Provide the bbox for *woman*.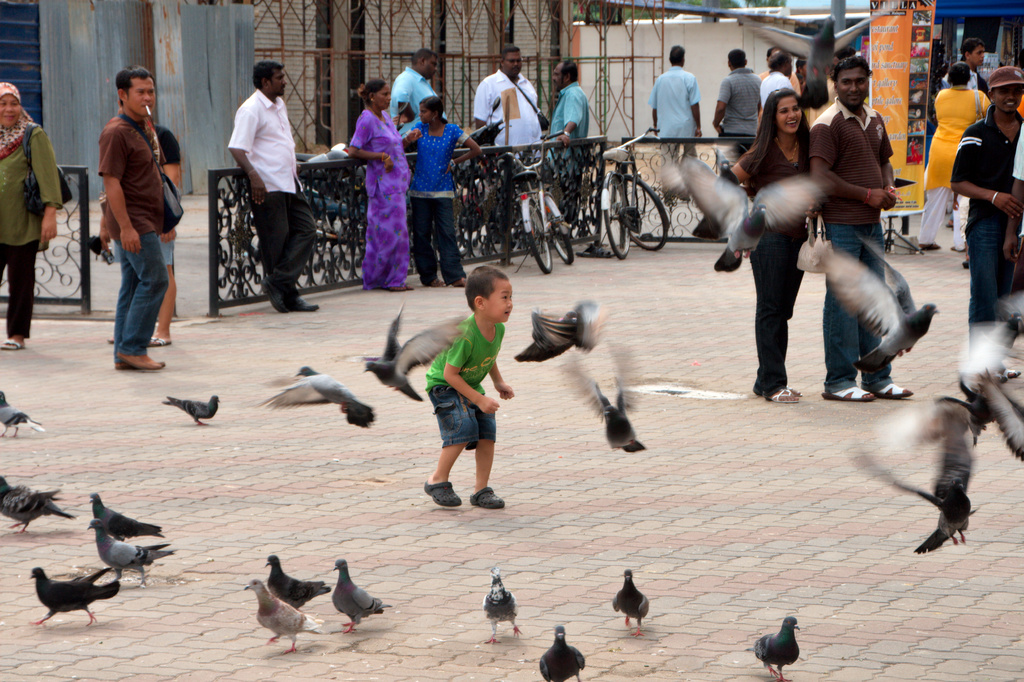
box(0, 80, 61, 350).
